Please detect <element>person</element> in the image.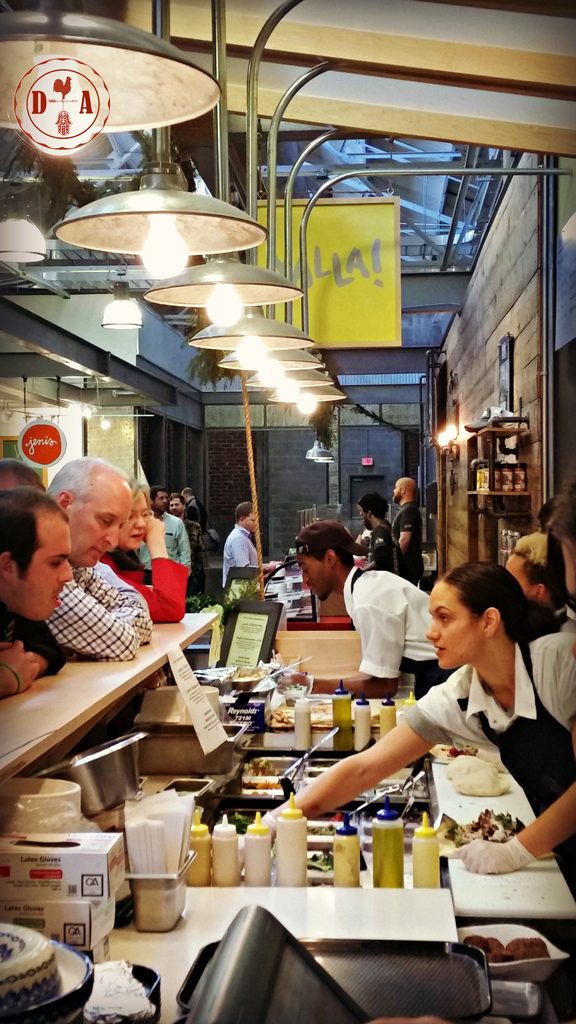
(192,446,253,519).
